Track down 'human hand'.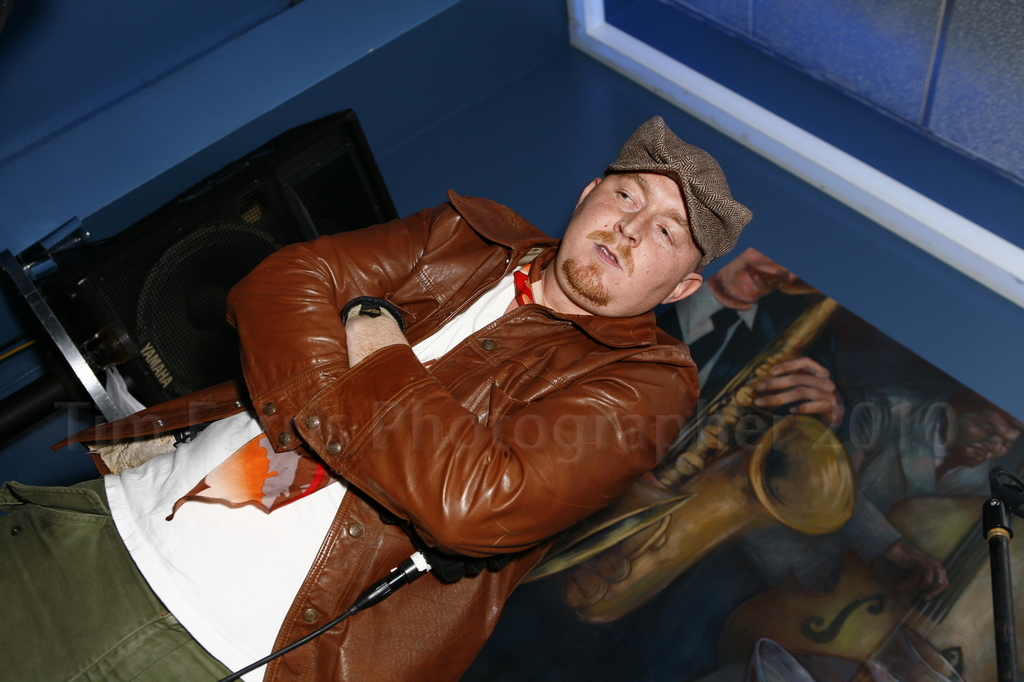
Tracked to detection(875, 545, 954, 607).
